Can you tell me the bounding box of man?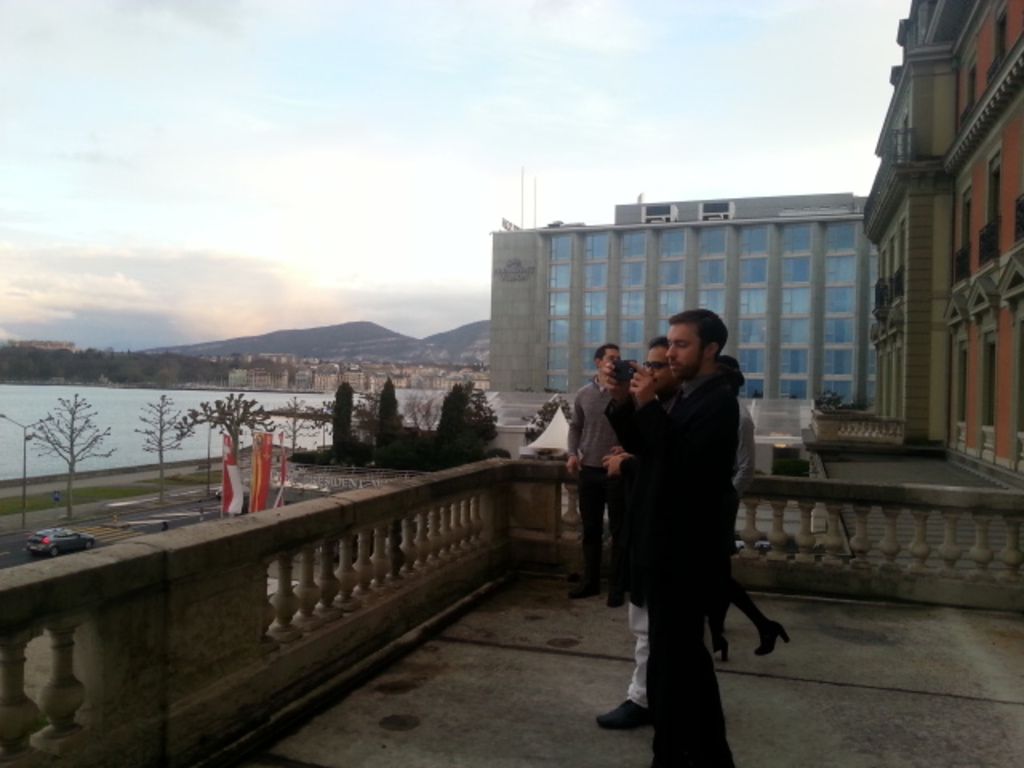
x1=597 y1=336 x2=712 y2=730.
